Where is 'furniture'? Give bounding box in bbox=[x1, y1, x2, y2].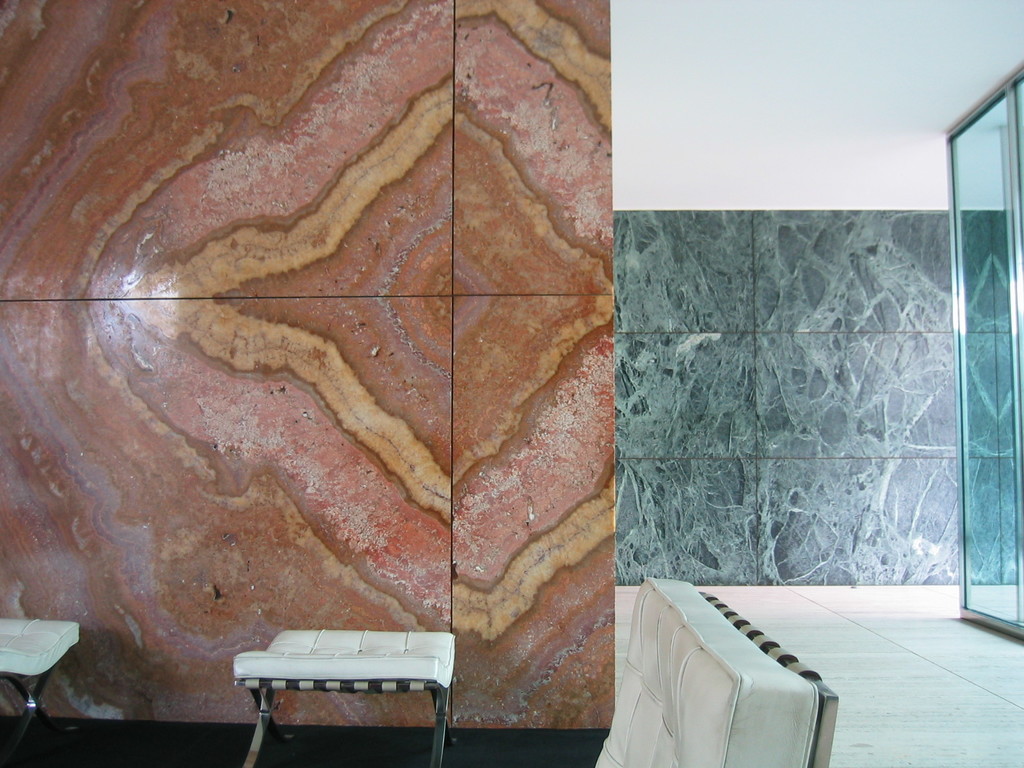
bbox=[593, 577, 839, 767].
